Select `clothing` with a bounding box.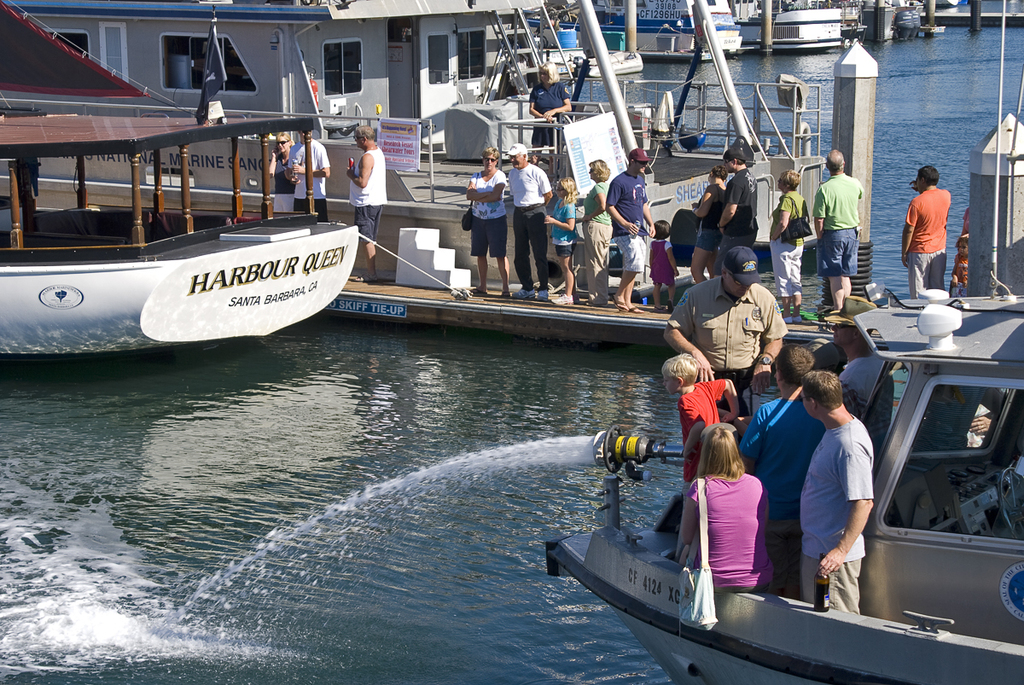
(x1=527, y1=81, x2=573, y2=146).
